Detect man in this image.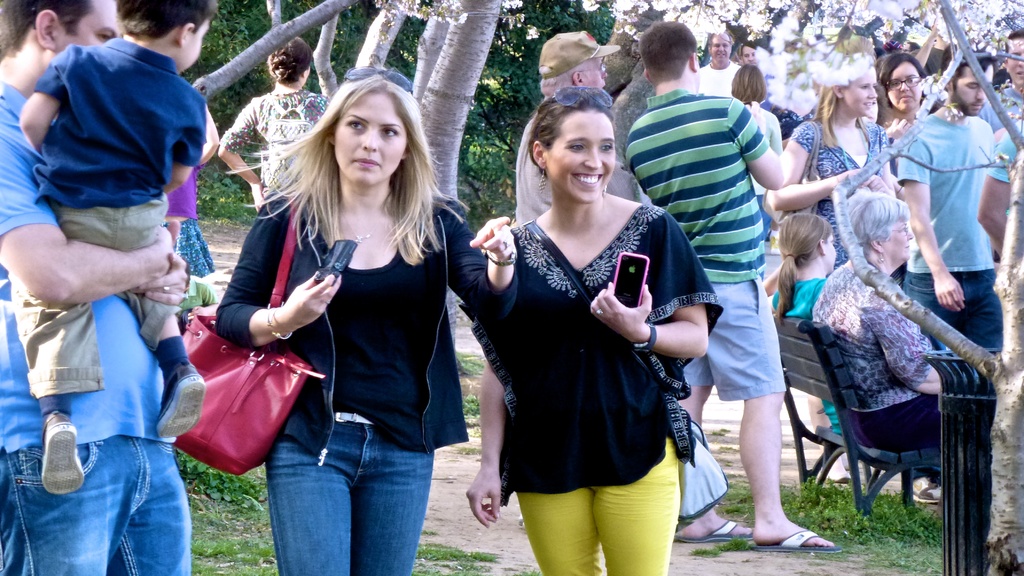
Detection: <region>896, 41, 1004, 356</region>.
